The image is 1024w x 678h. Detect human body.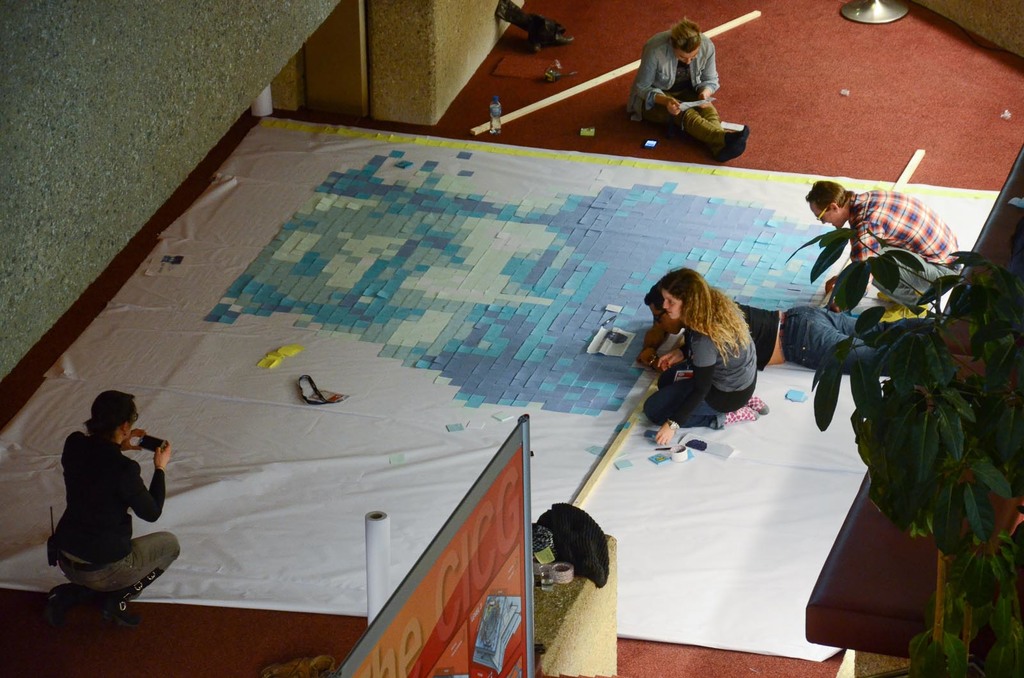
Detection: x1=641 y1=288 x2=769 y2=444.
